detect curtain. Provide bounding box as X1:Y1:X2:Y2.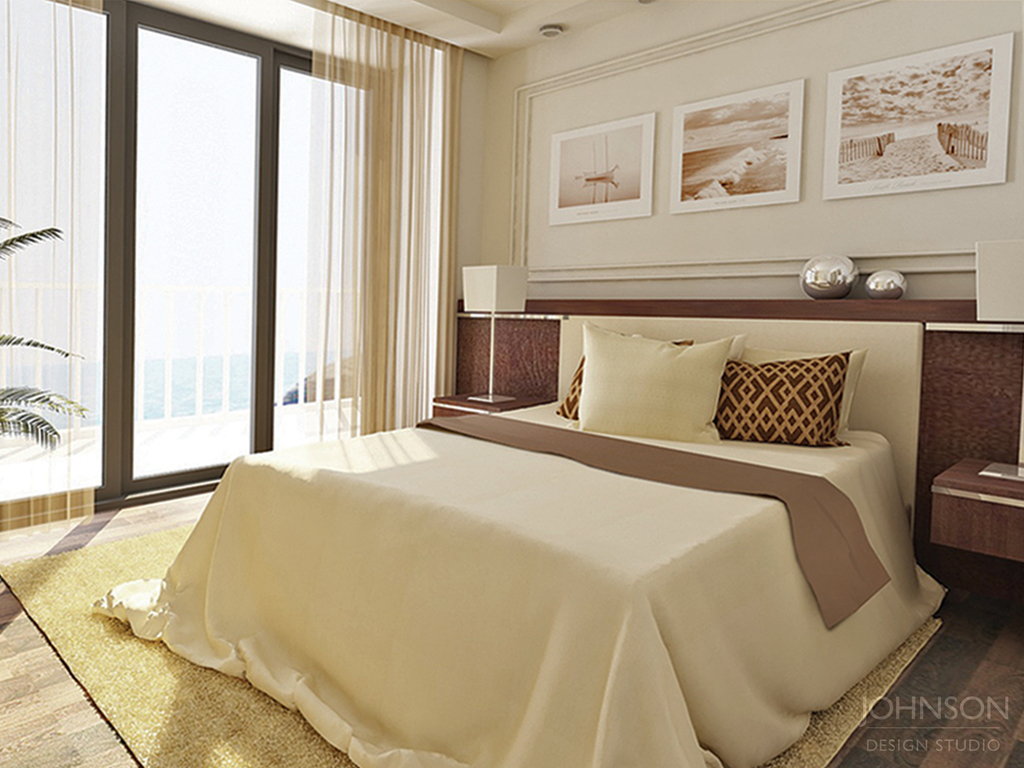
0:0:104:544.
